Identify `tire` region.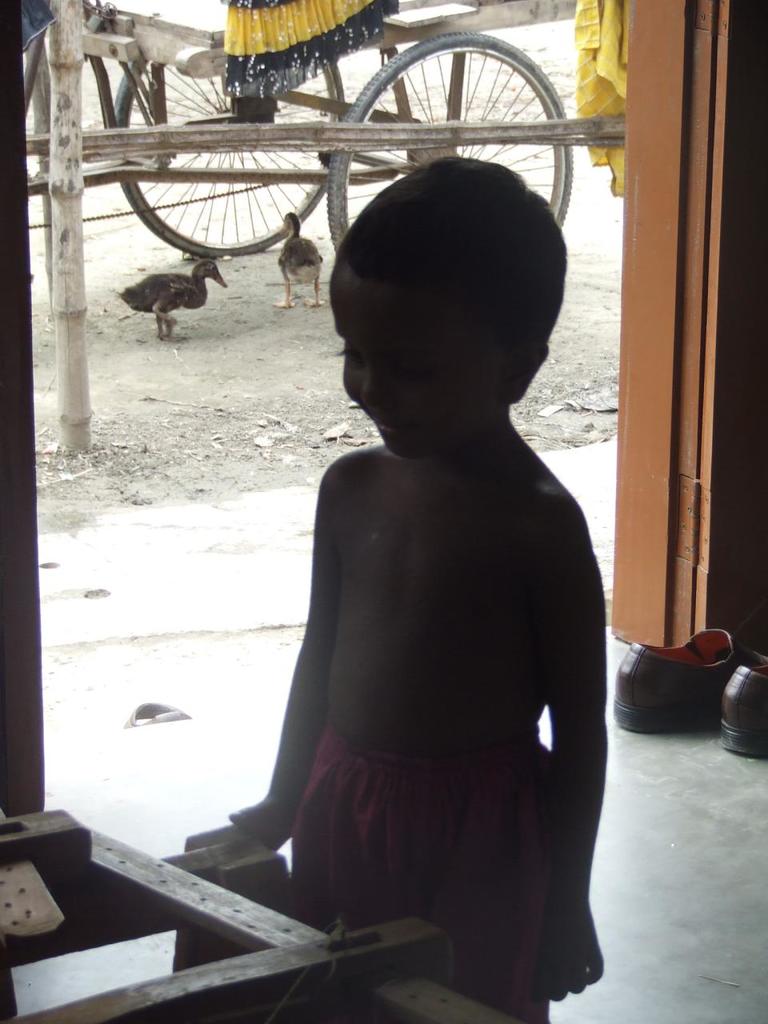
Region: (319,25,574,217).
